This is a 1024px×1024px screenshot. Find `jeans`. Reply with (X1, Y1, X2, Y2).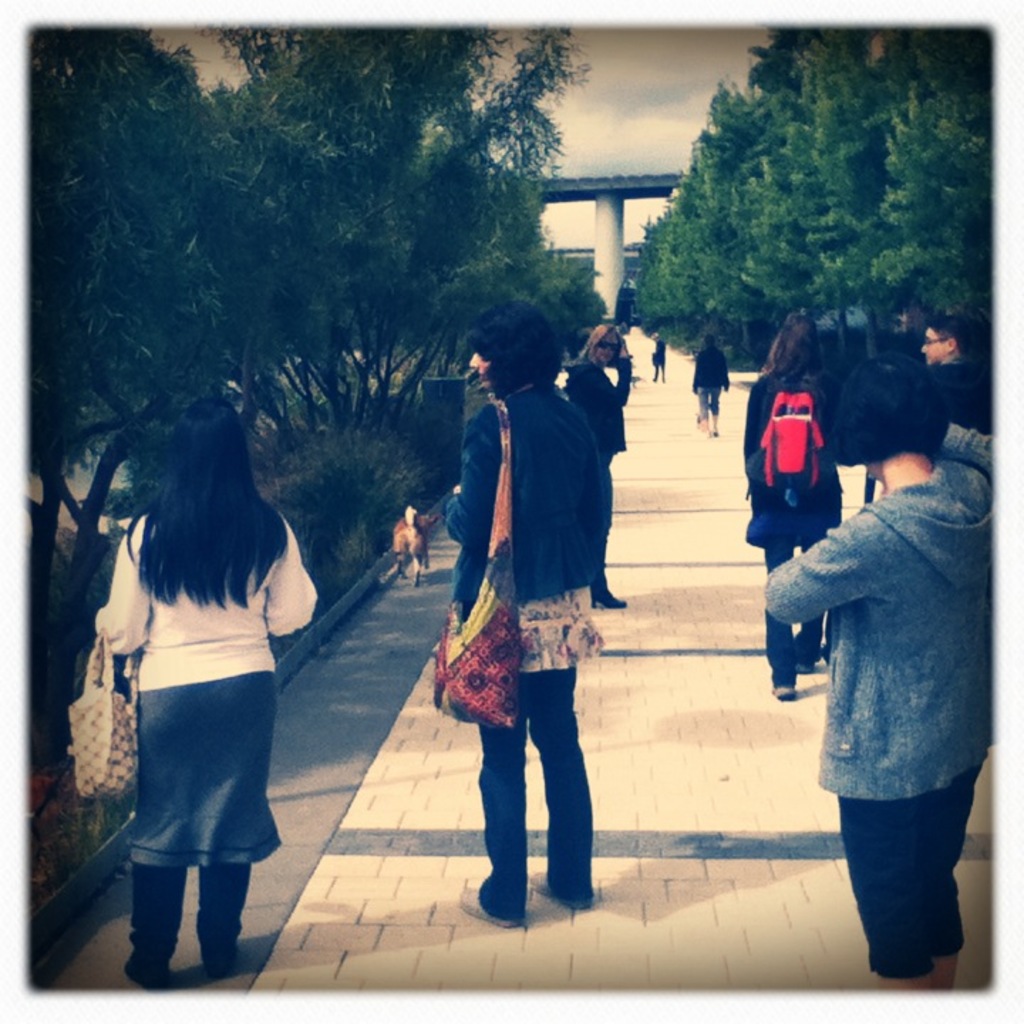
(481, 668, 586, 913).
